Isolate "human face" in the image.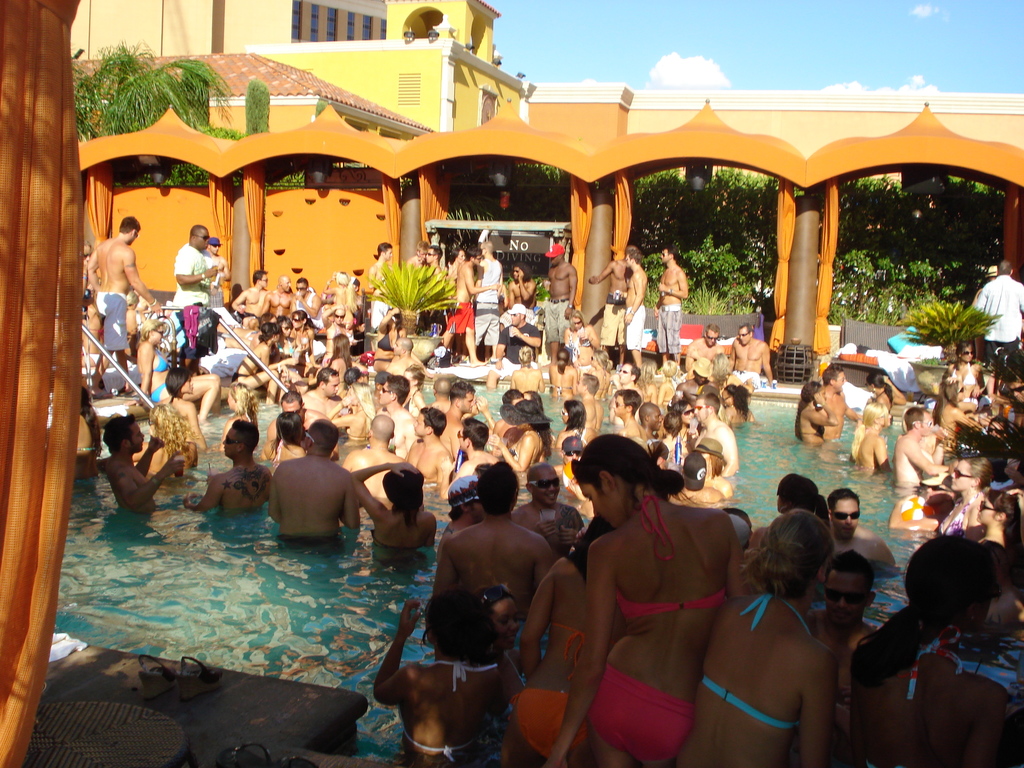
Isolated region: detection(424, 246, 436, 264).
